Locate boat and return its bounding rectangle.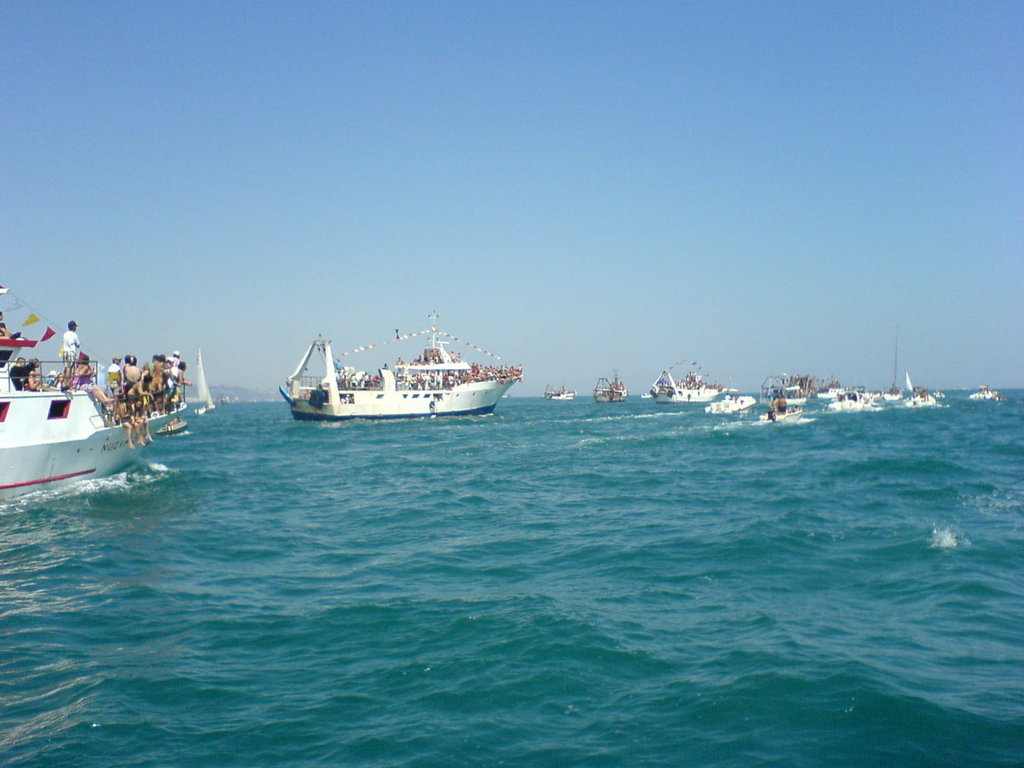
[705, 388, 754, 415].
